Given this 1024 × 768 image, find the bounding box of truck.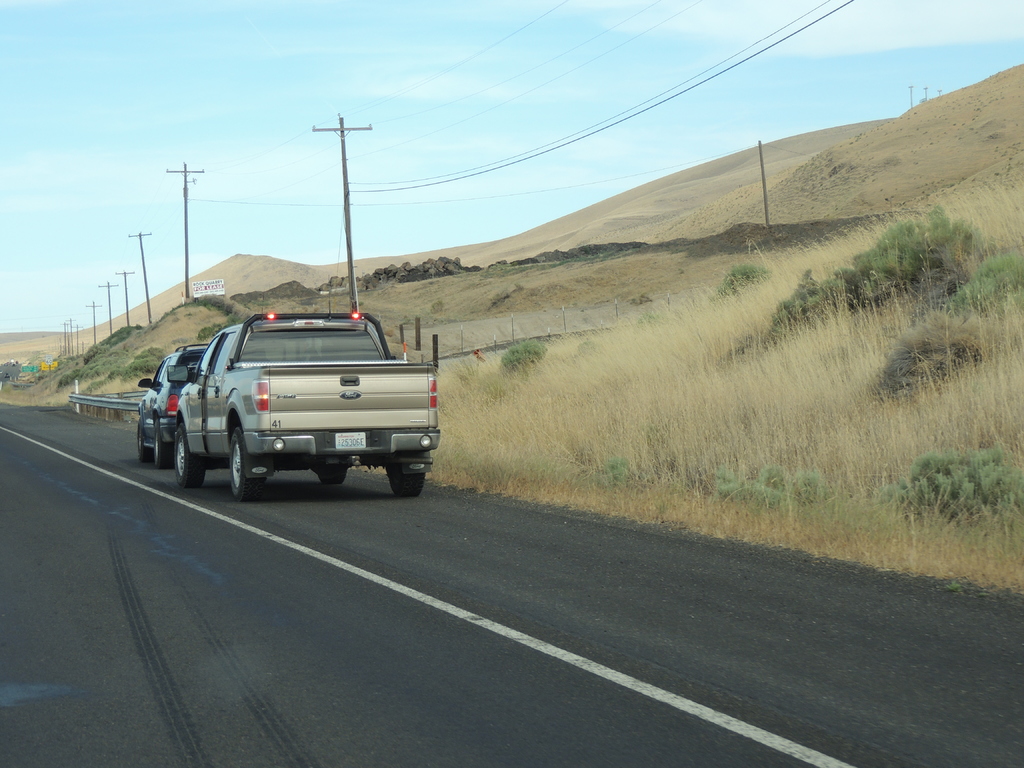
(left=145, top=309, right=441, bottom=506).
